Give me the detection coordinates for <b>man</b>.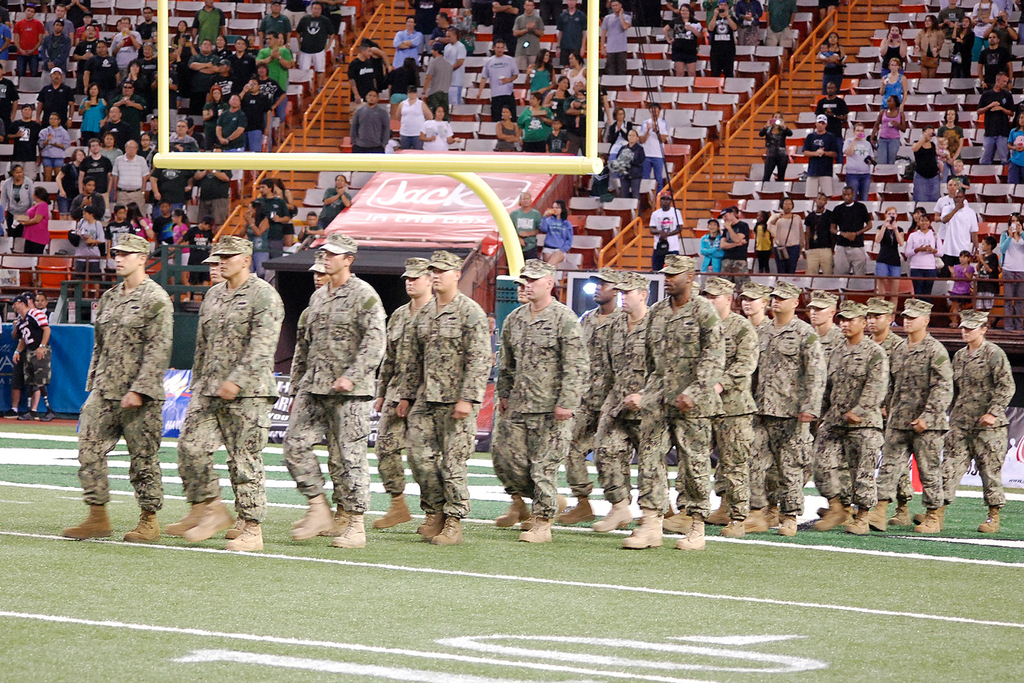
<box>193,147,232,230</box>.
